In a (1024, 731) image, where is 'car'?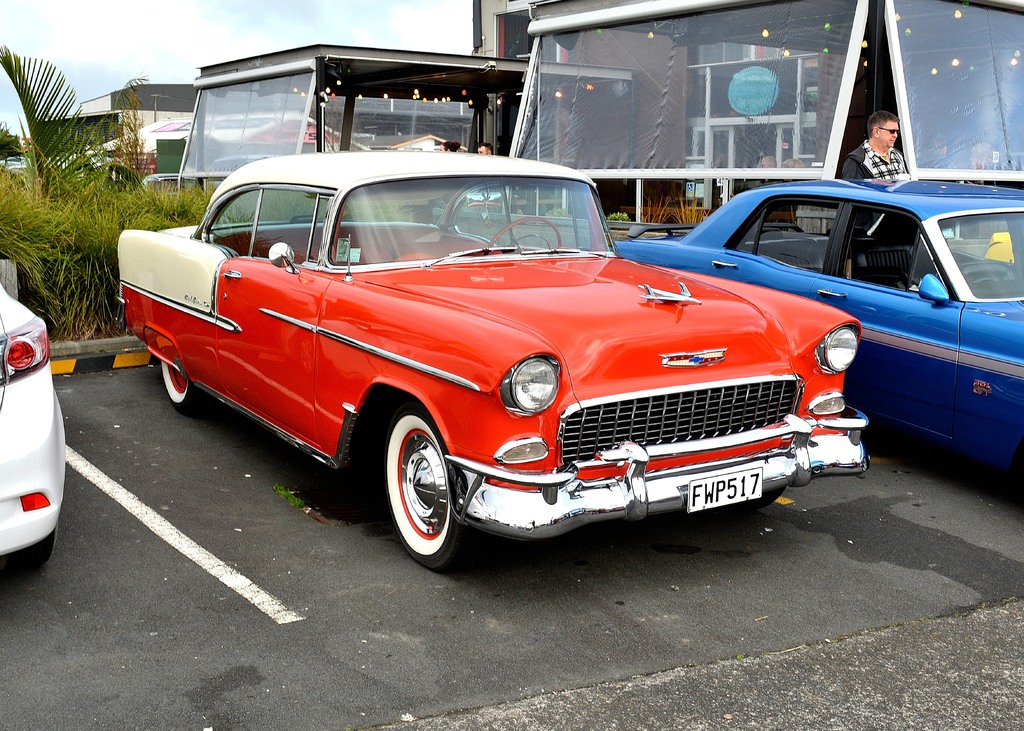
left=614, top=177, right=1023, bottom=478.
